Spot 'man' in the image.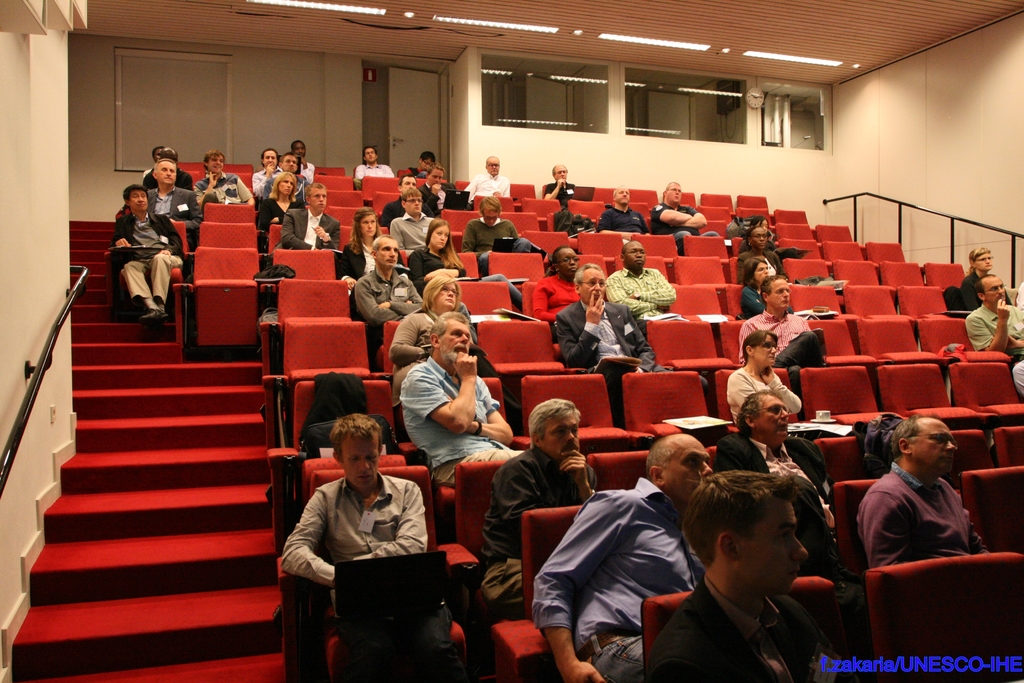
'man' found at 479:397:598:610.
